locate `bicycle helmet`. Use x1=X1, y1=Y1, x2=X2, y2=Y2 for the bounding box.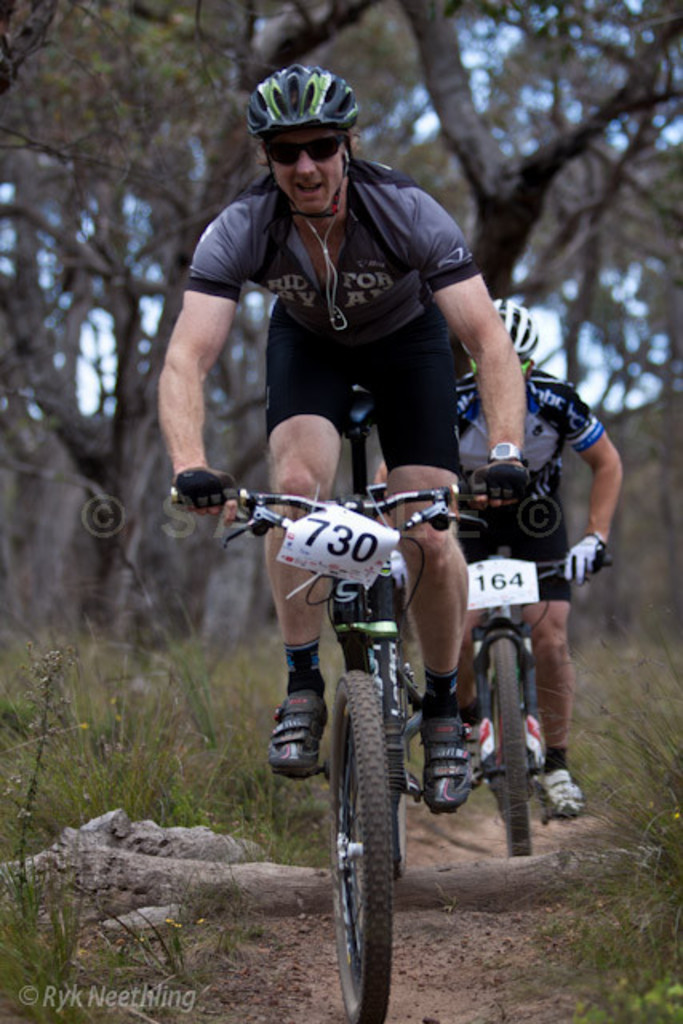
x1=477, y1=309, x2=534, y2=363.
